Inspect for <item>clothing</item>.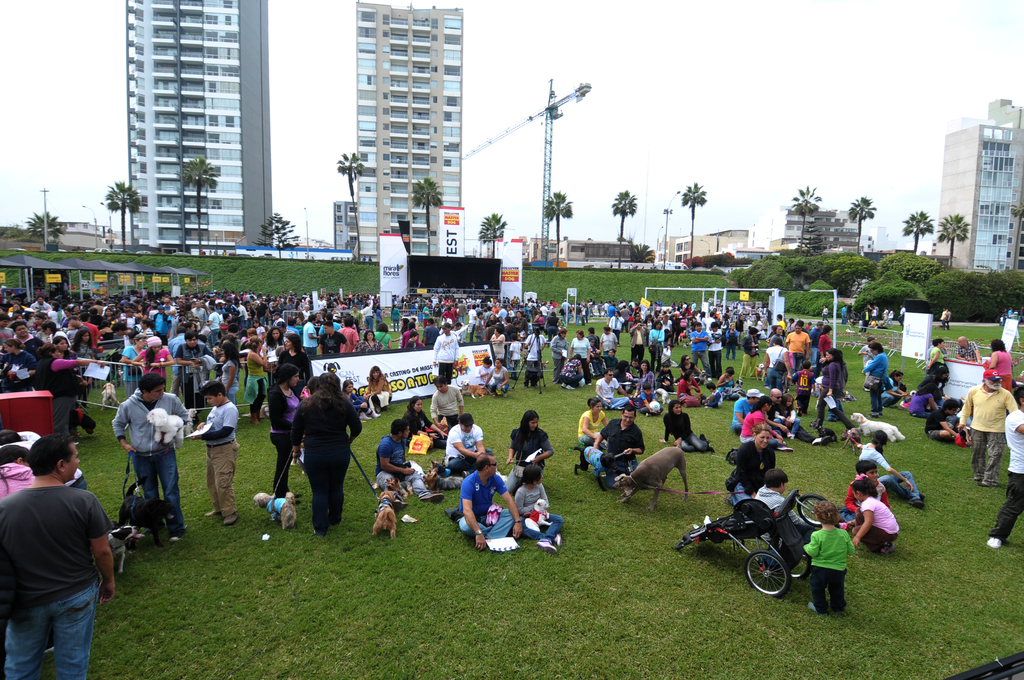
Inspection: rect(489, 366, 510, 393).
